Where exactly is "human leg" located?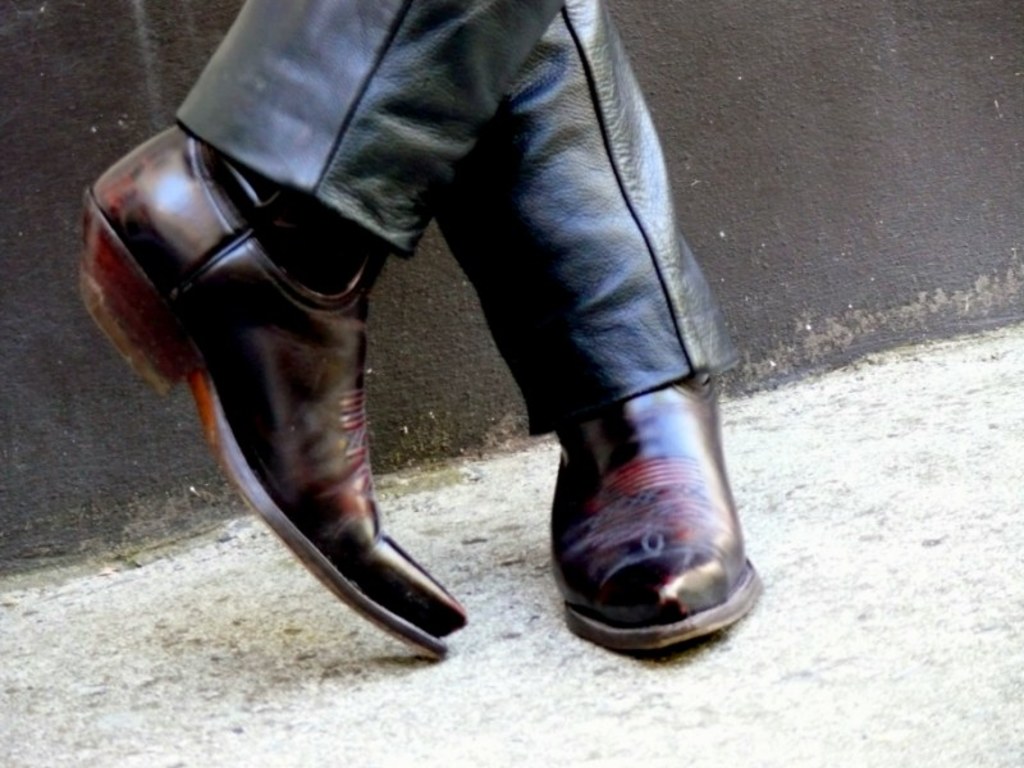
Its bounding box is (x1=70, y1=4, x2=558, y2=660).
